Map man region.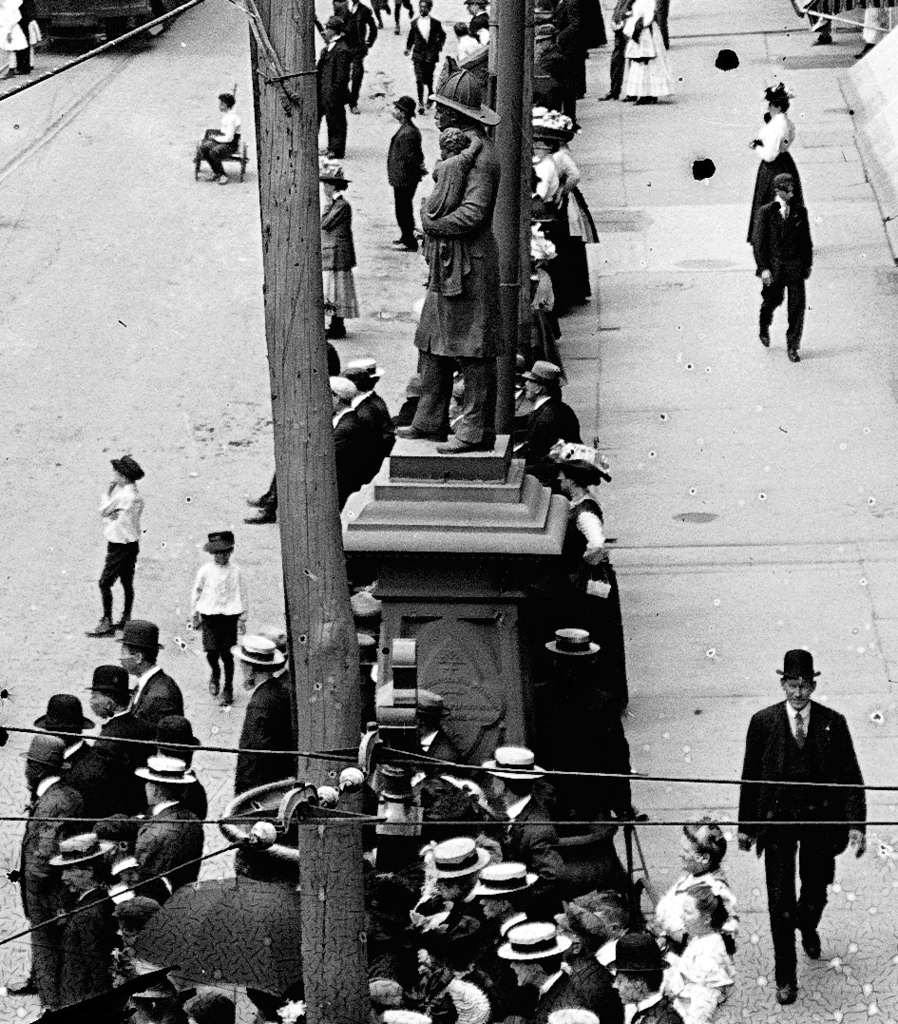
Mapped to x1=340, y1=357, x2=399, y2=450.
